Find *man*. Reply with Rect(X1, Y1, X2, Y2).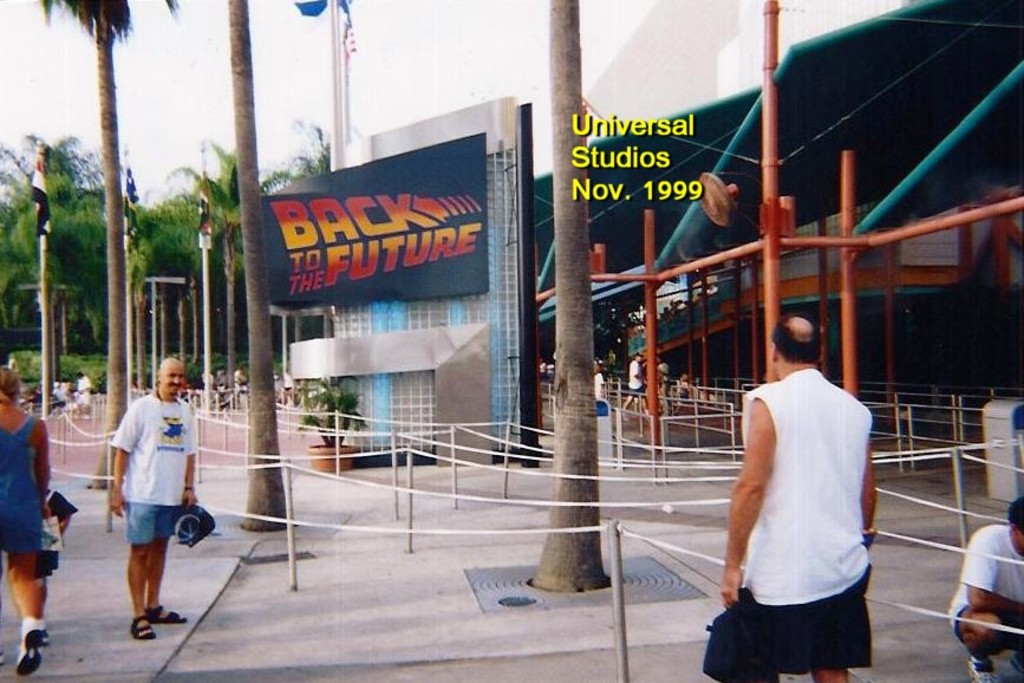
Rect(948, 497, 1023, 682).
